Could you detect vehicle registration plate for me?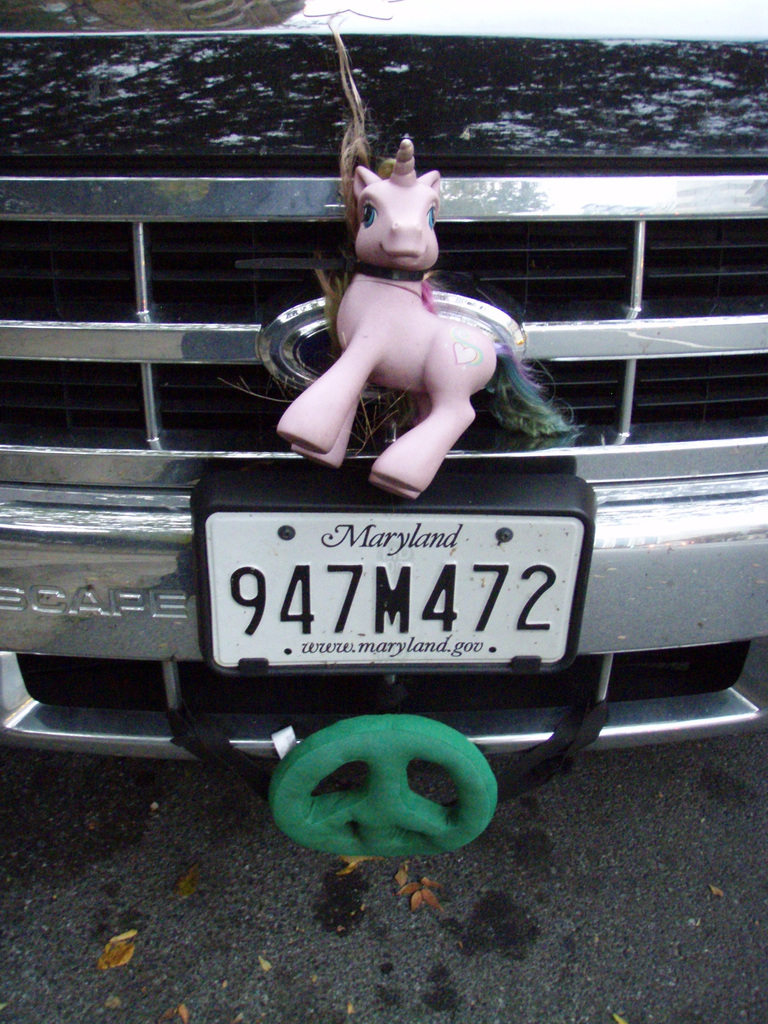
Detection result: {"x1": 180, "y1": 485, "x2": 590, "y2": 696}.
